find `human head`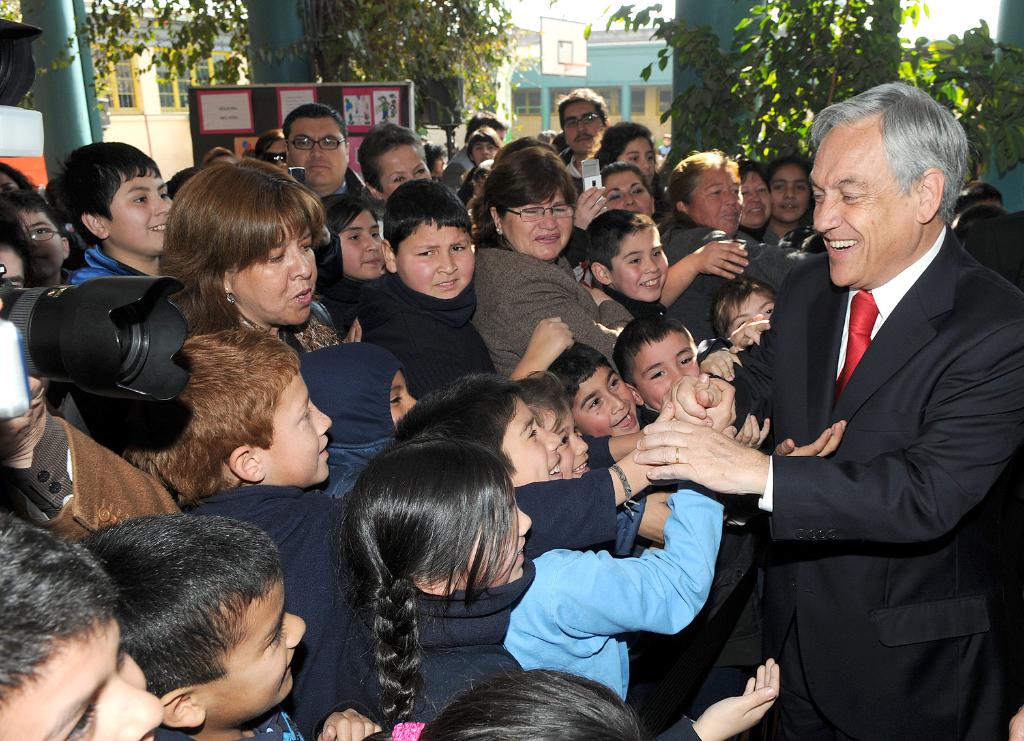
select_region(0, 514, 165, 740)
